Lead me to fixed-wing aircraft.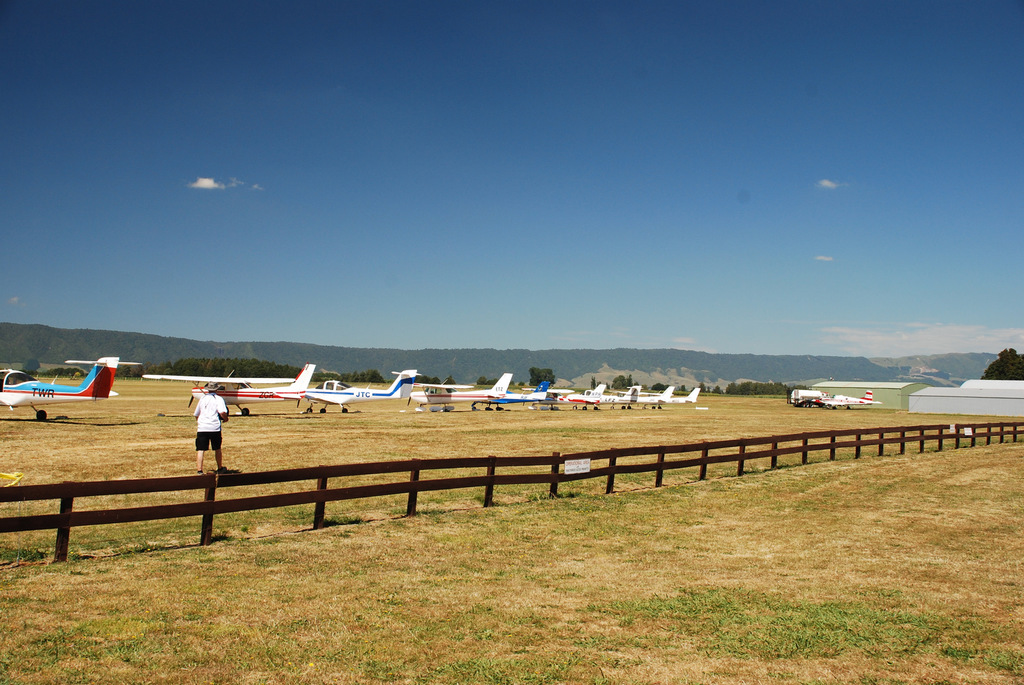
Lead to locate(146, 357, 320, 419).
